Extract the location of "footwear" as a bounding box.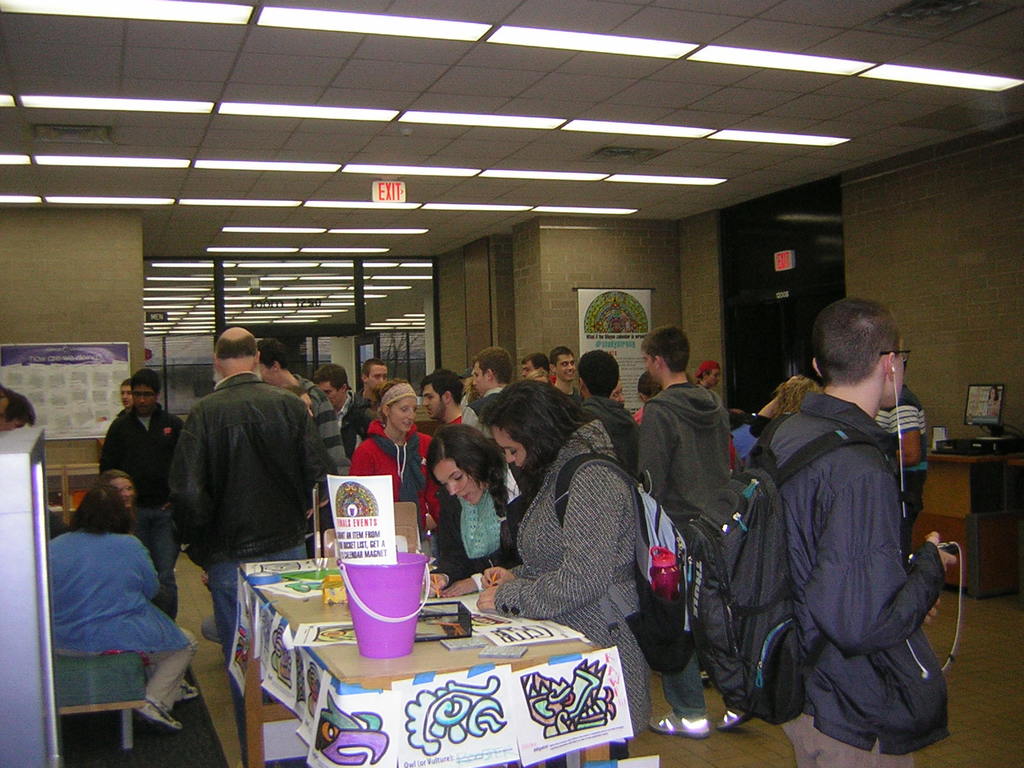
[x1=173, y1=679, x2=197, y2=702].
